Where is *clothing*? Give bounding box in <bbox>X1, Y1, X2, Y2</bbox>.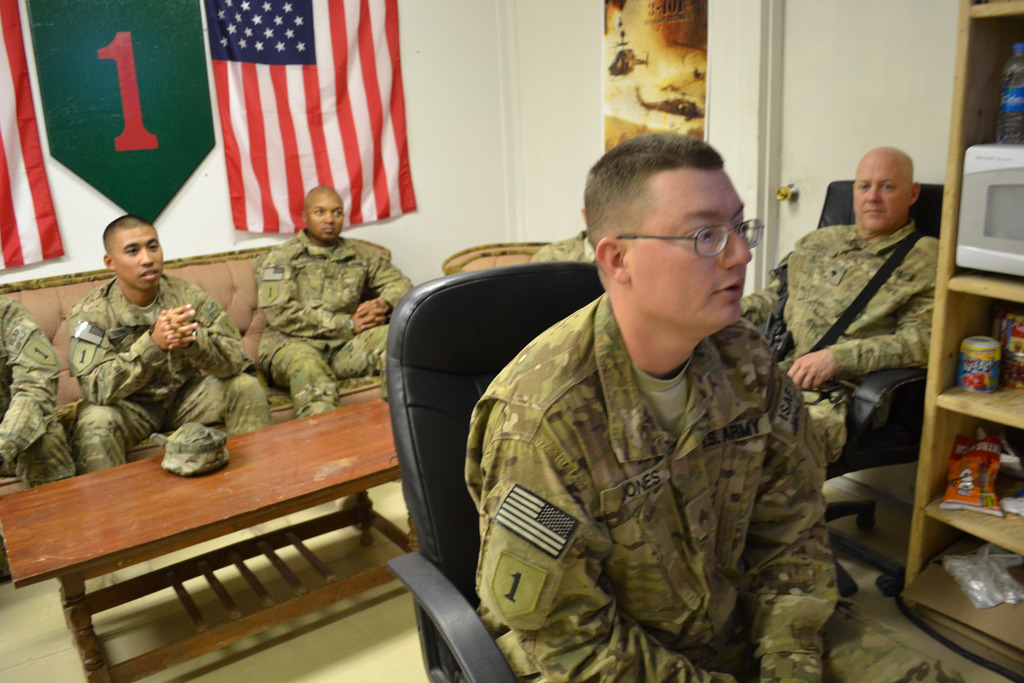
<bbox>84, 277, 268, 465</bbox>.
